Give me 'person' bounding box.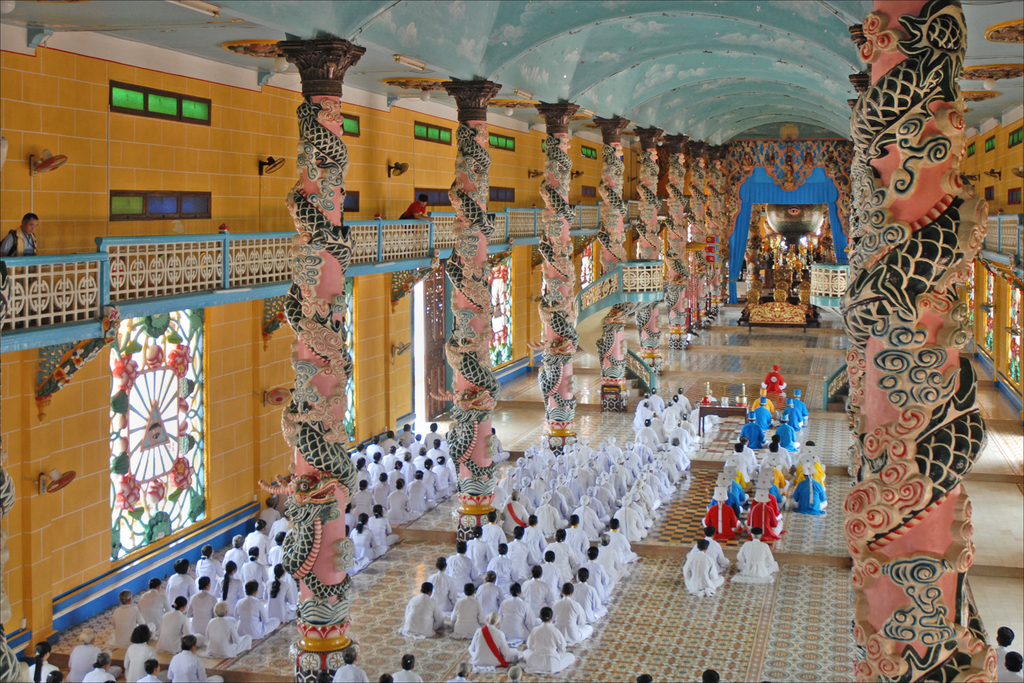
{"x1": 441, "y1": 539, "x2": 484, "y2": 595}.
